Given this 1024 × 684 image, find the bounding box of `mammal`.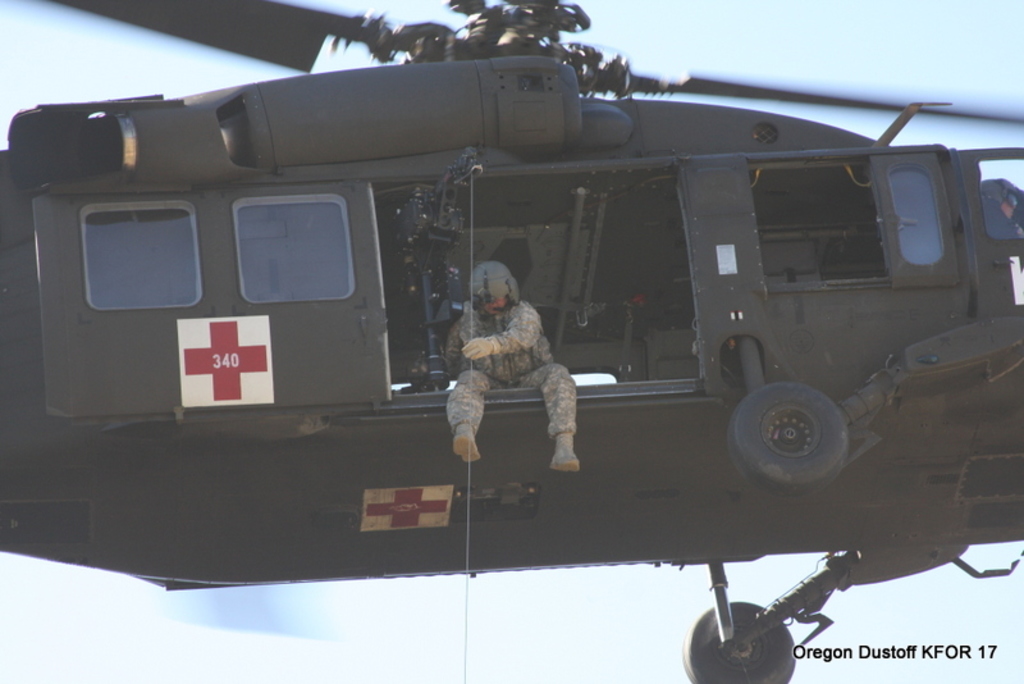
rect(448, 270, 582, 460).
